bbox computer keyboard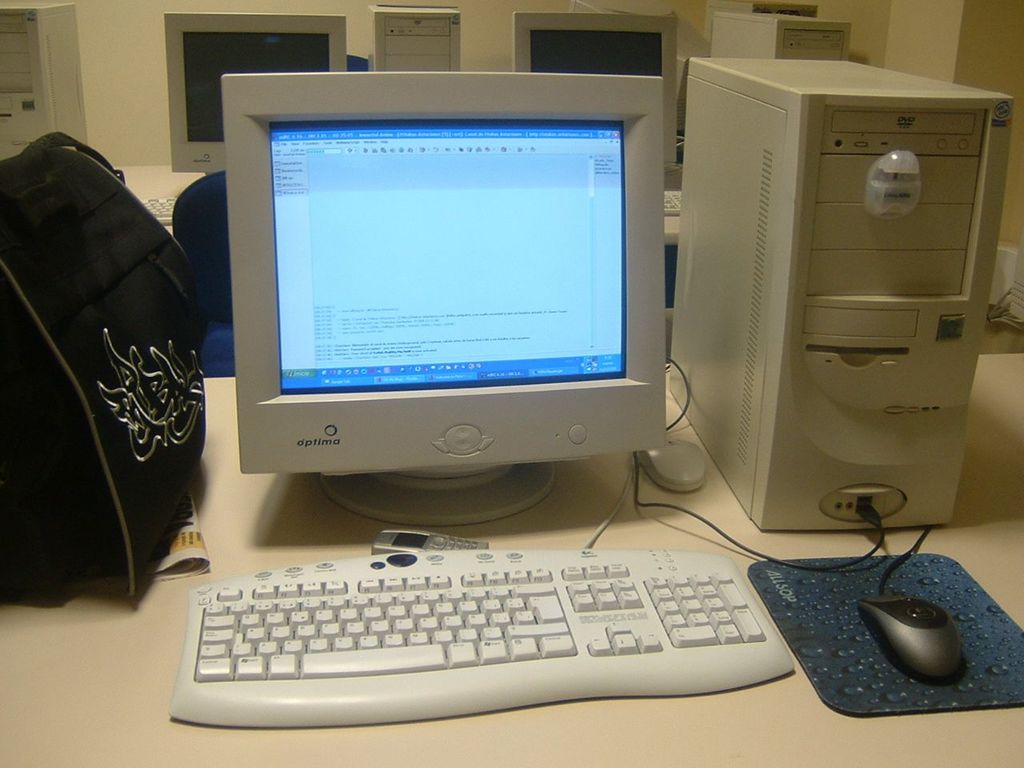
box=[169, 450, 799, 727]
